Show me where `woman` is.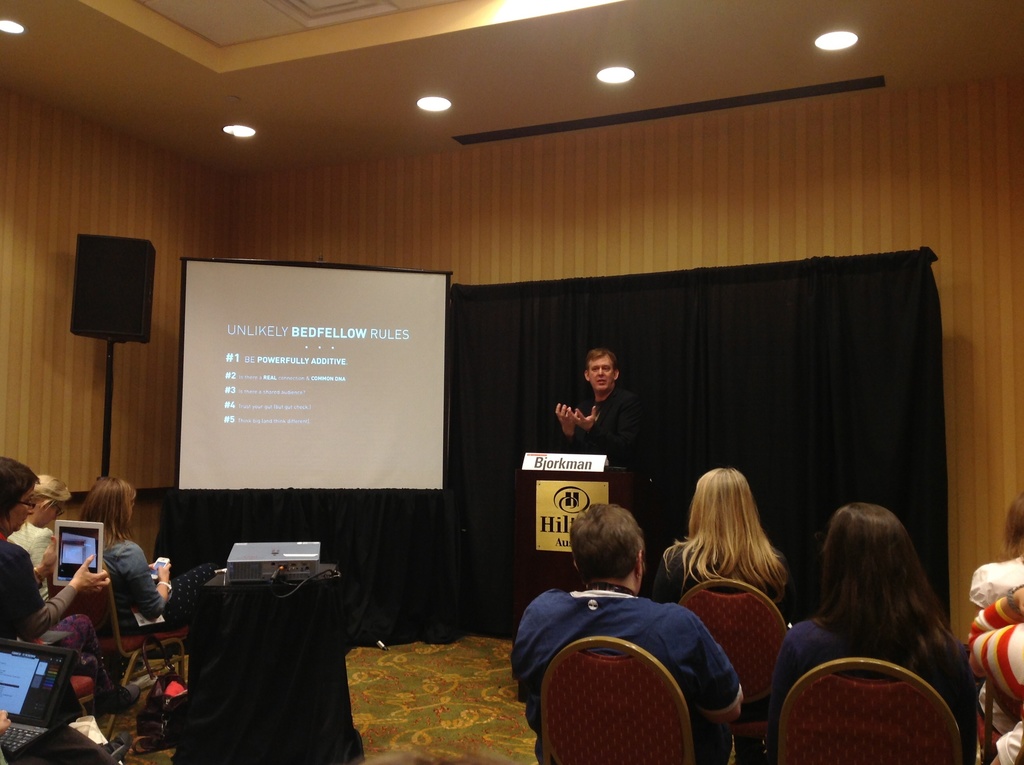
`woman` is at {"x1": 9, "y1": 472, "x2": 79, "y2": 602}.
